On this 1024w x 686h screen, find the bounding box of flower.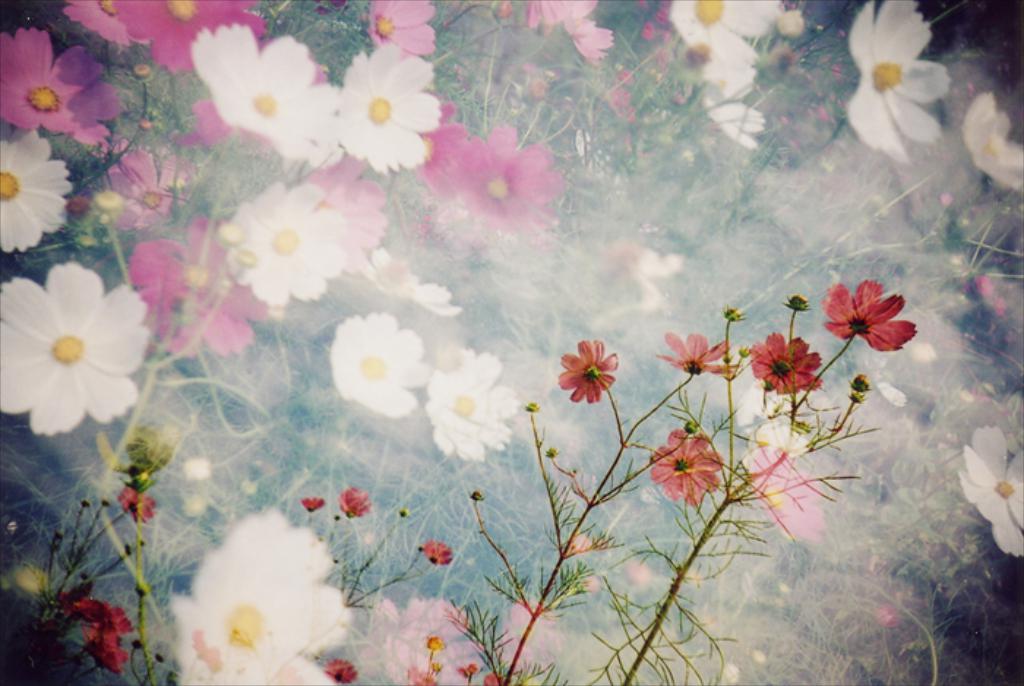
Bounding box: [x1=60, y1=595, x2=136, y2=673].
